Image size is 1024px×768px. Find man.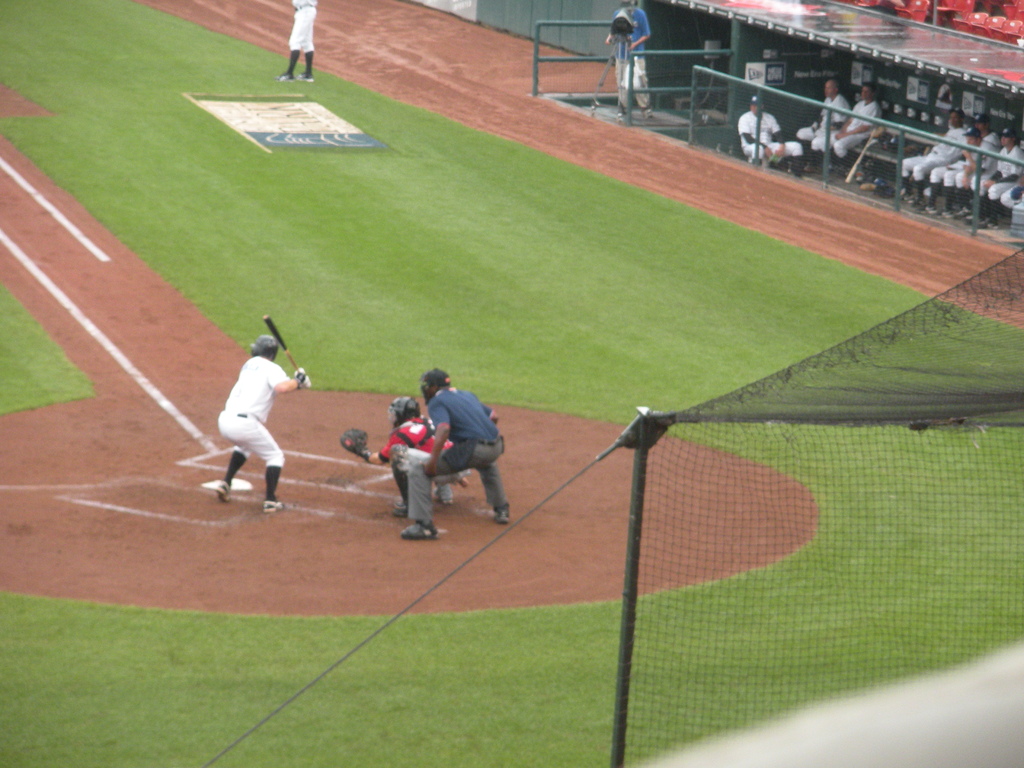
276,0,313,82.
